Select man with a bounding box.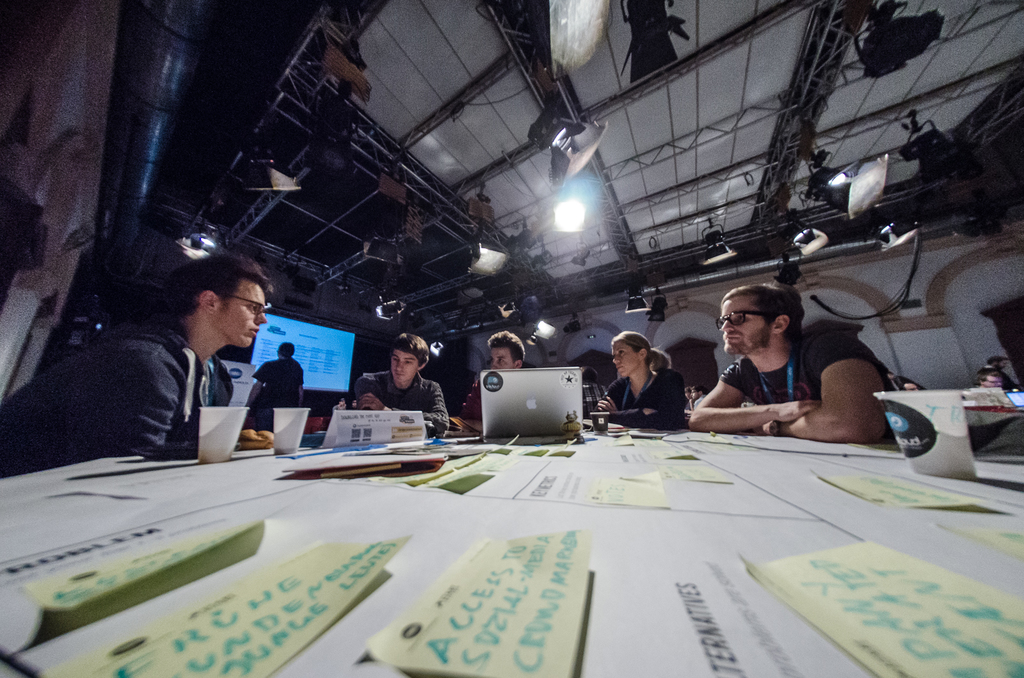
[left=0, top=249, right=275, bottom=475].
